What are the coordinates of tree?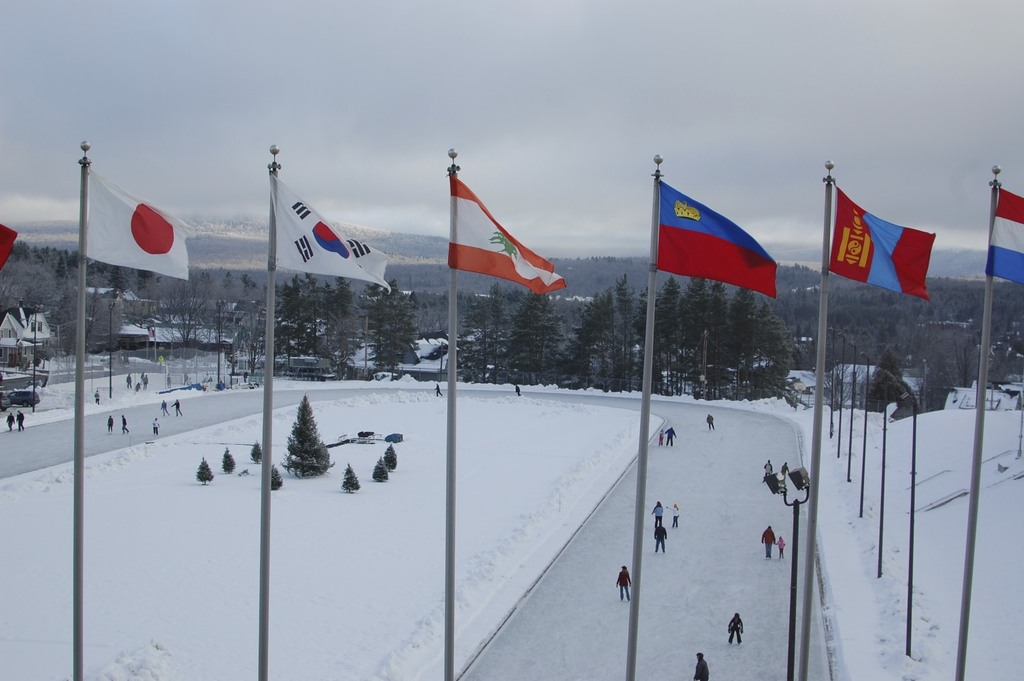
region(268, 400, 332, 497).
